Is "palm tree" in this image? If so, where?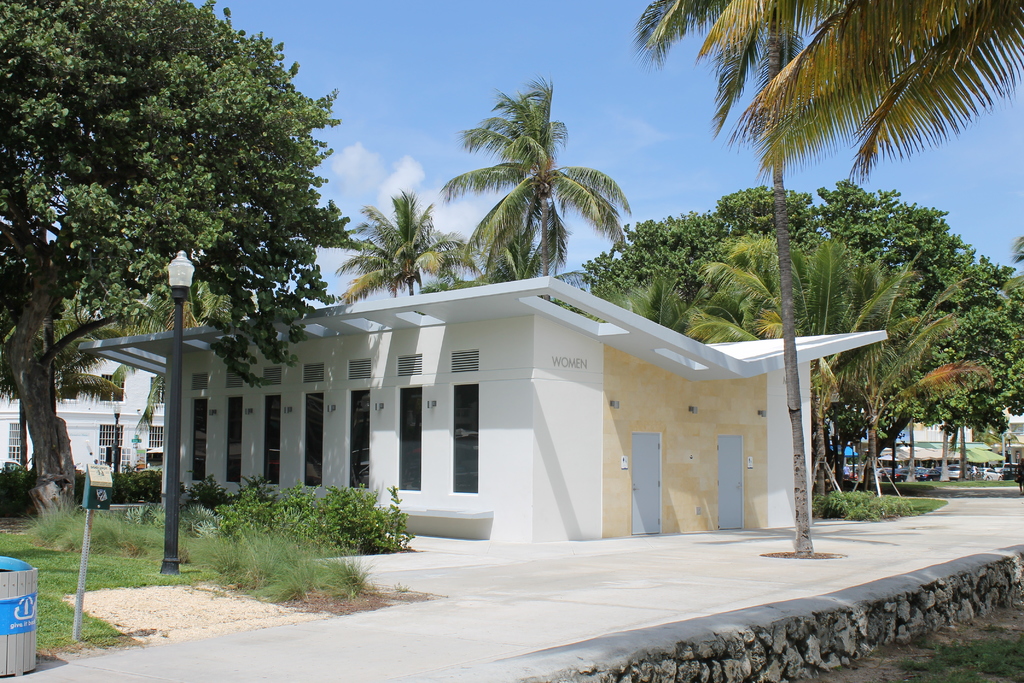
Yes, at x1=724, y1=264, x2=893, y2=478.
